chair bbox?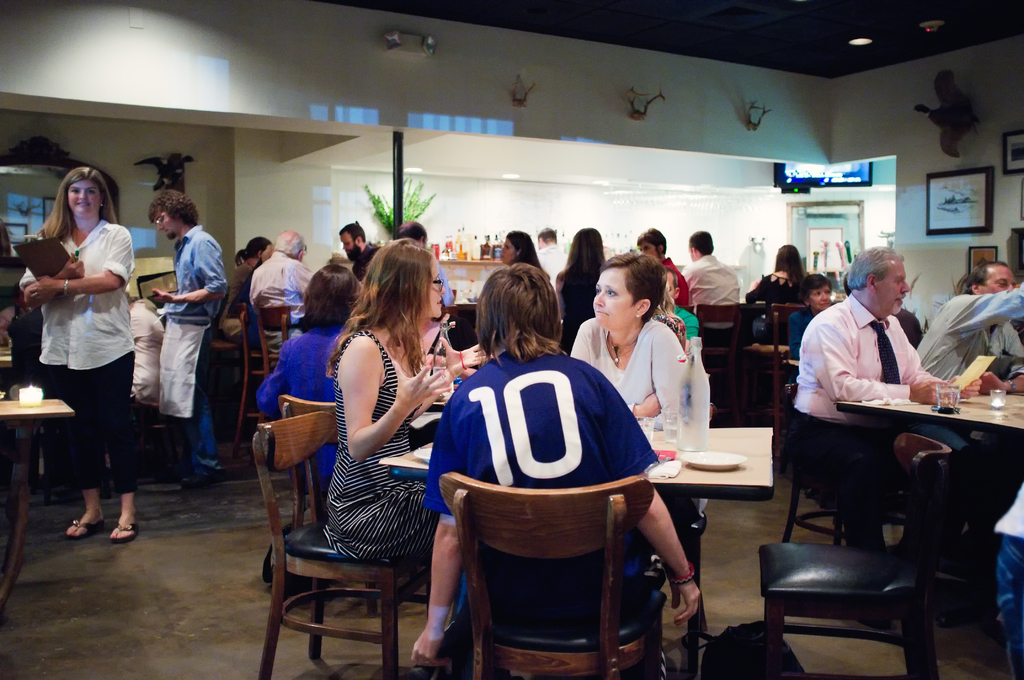
rect(750, 305, 805, 418)
